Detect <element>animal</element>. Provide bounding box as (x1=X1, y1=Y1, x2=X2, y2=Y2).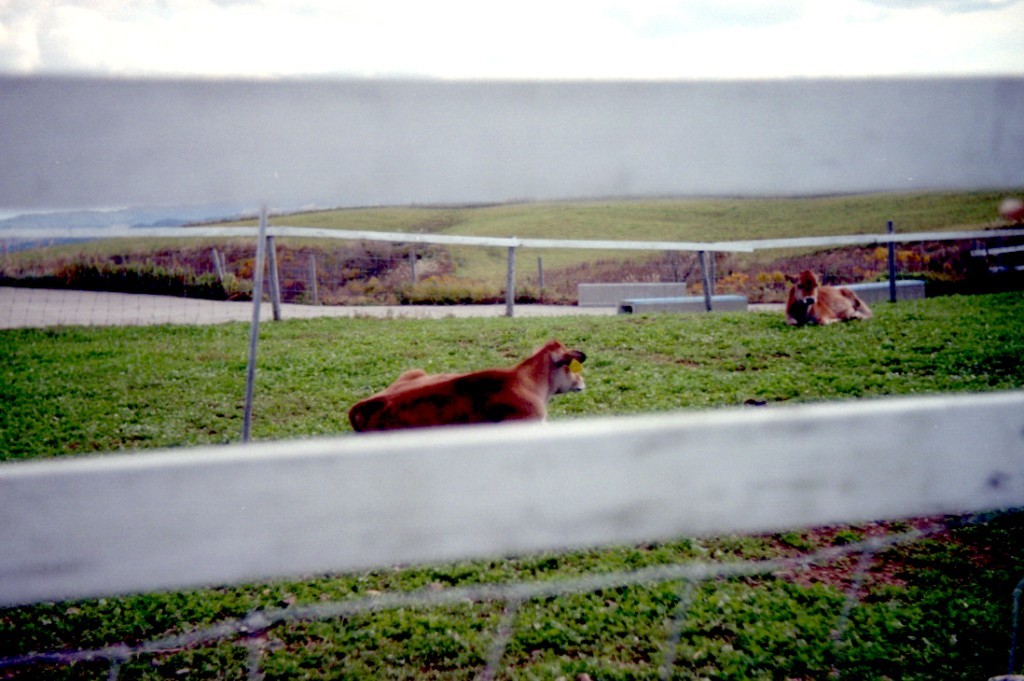
(x1=341, y1=337, x2=590, y2=431).
